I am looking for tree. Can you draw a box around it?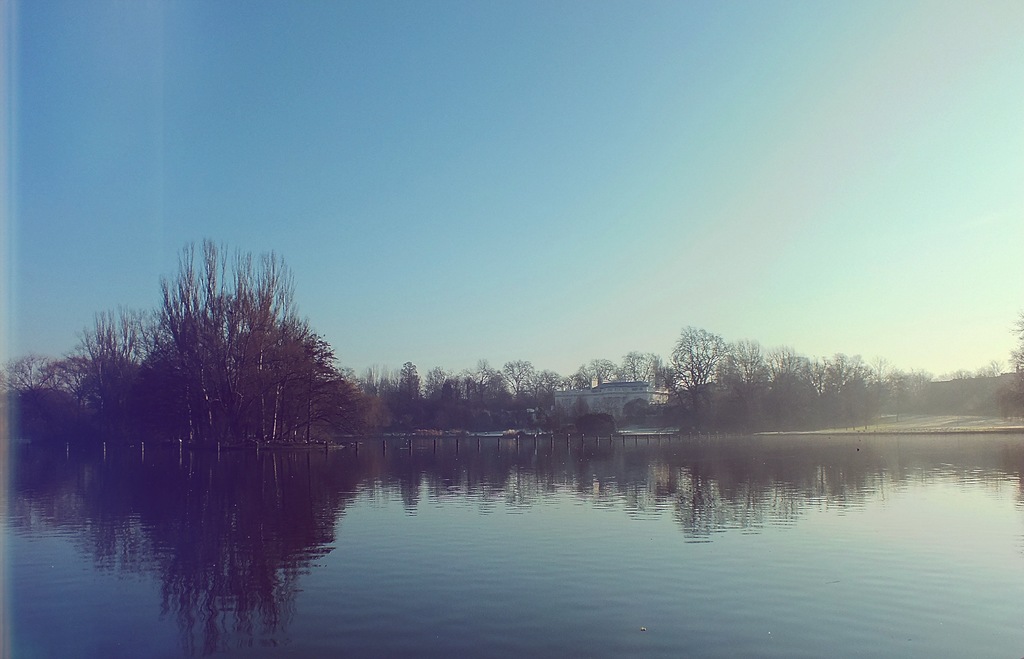
Sure, the bounding box is locate(0, 354, 45, 395).
